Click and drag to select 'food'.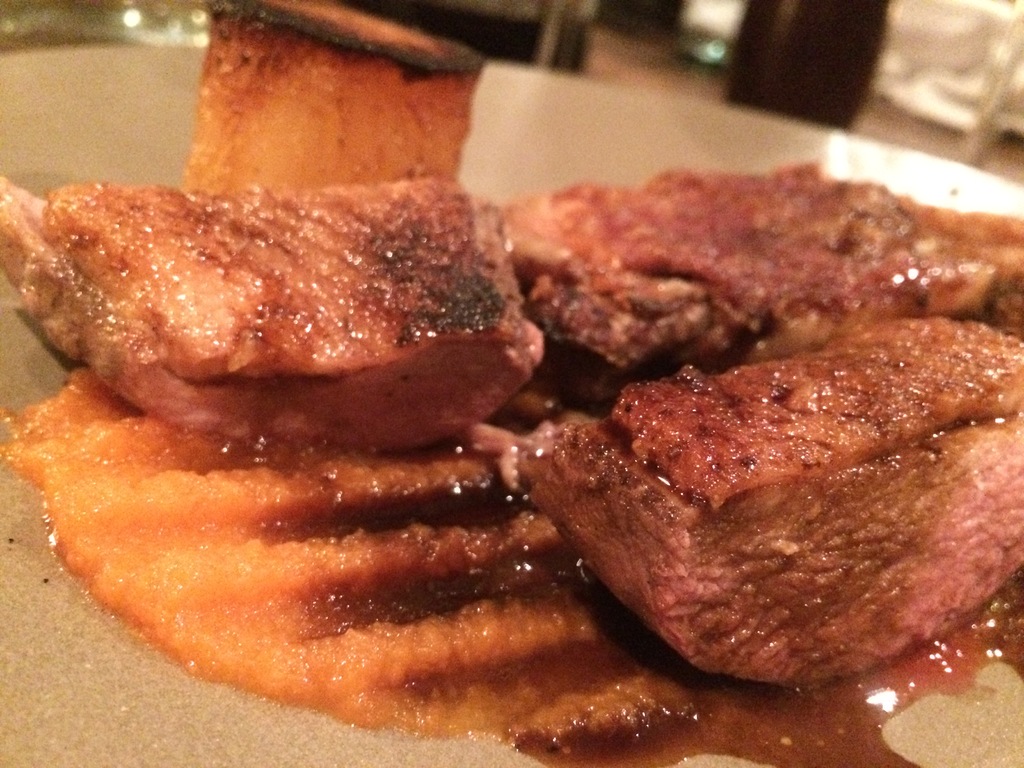
Selection: (left=541, top=327, right=1018, bottom=671).
